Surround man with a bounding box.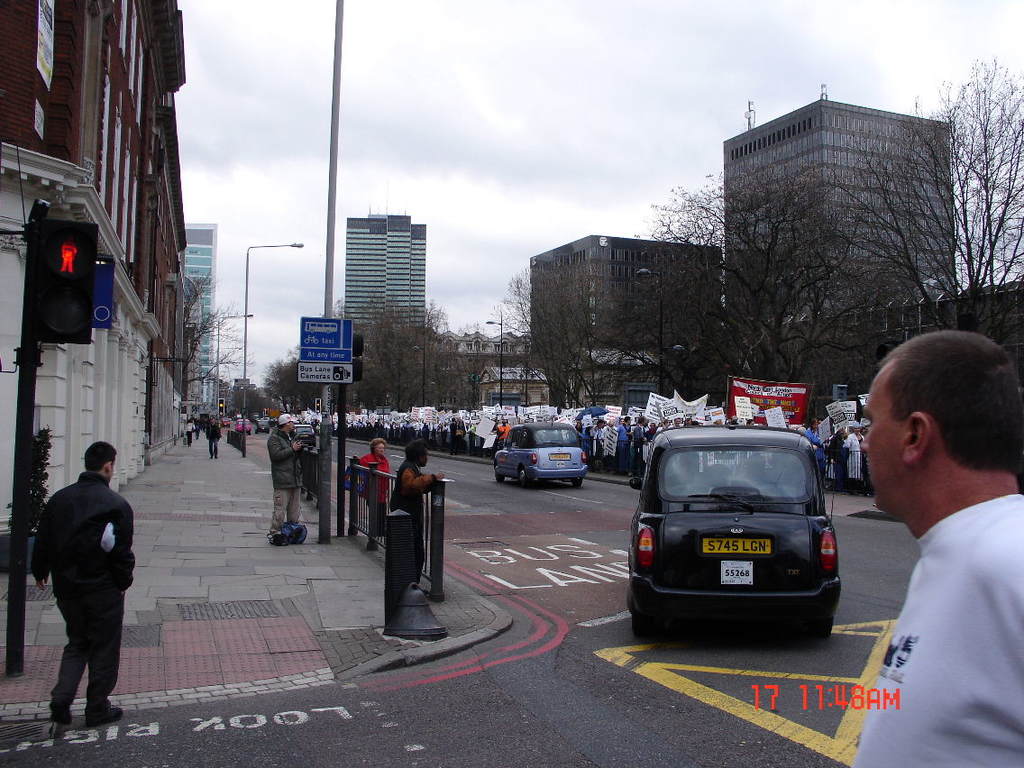
268/415/307/533.
